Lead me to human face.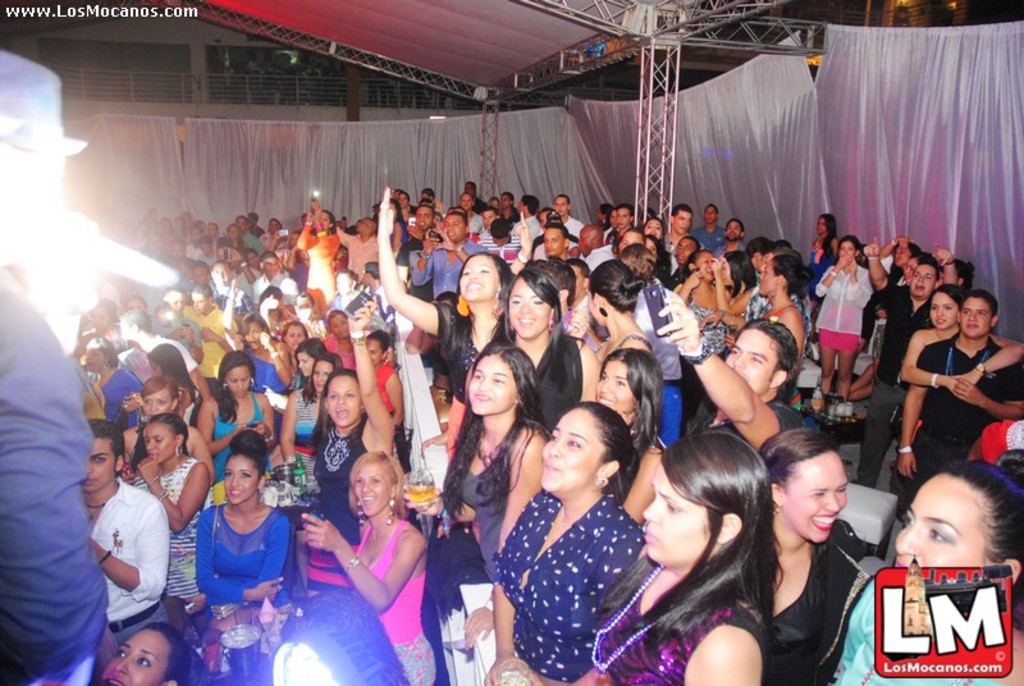
Lead to <box>616,205,636,225</box>.
